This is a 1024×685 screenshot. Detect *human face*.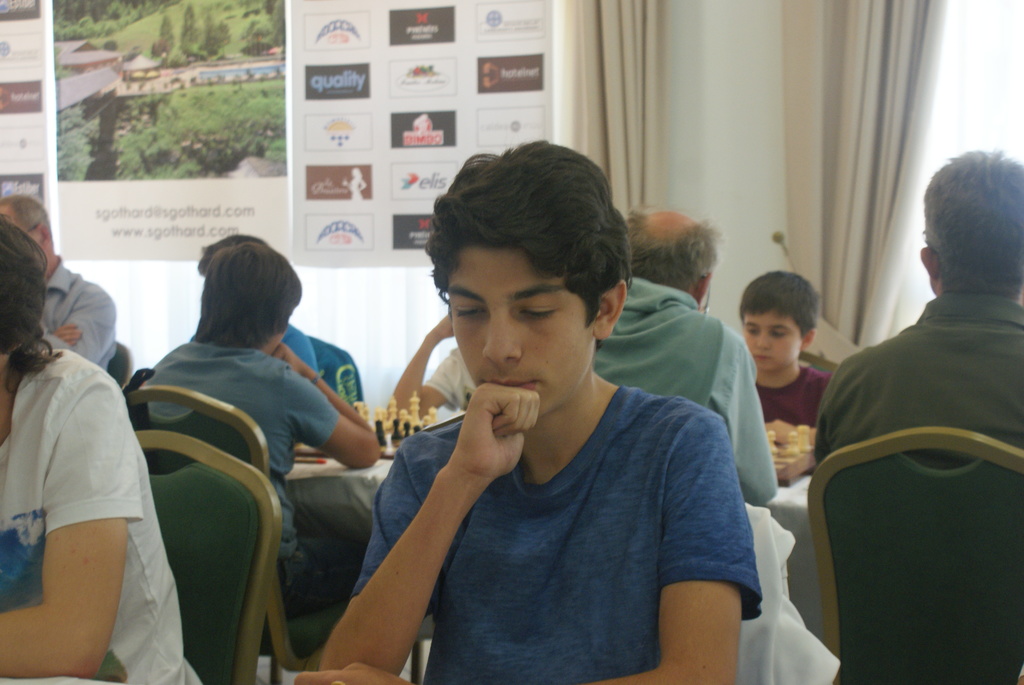
bbox=[742, 310, 801, 368].
